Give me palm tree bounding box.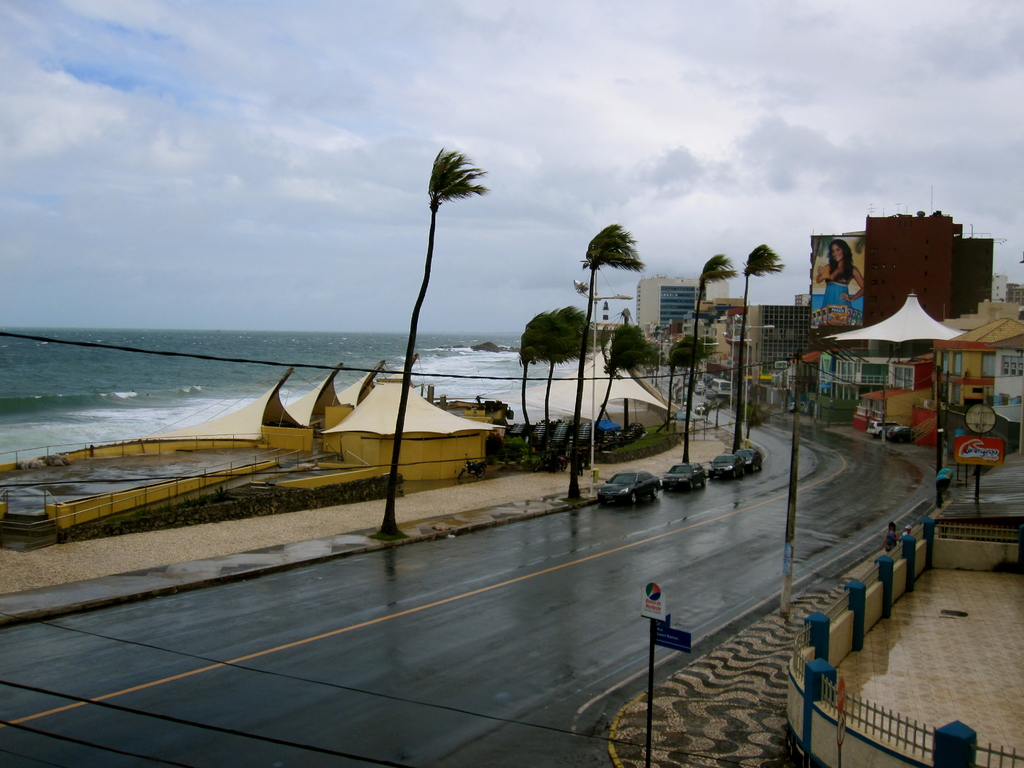
523, 308, 580, 444.
